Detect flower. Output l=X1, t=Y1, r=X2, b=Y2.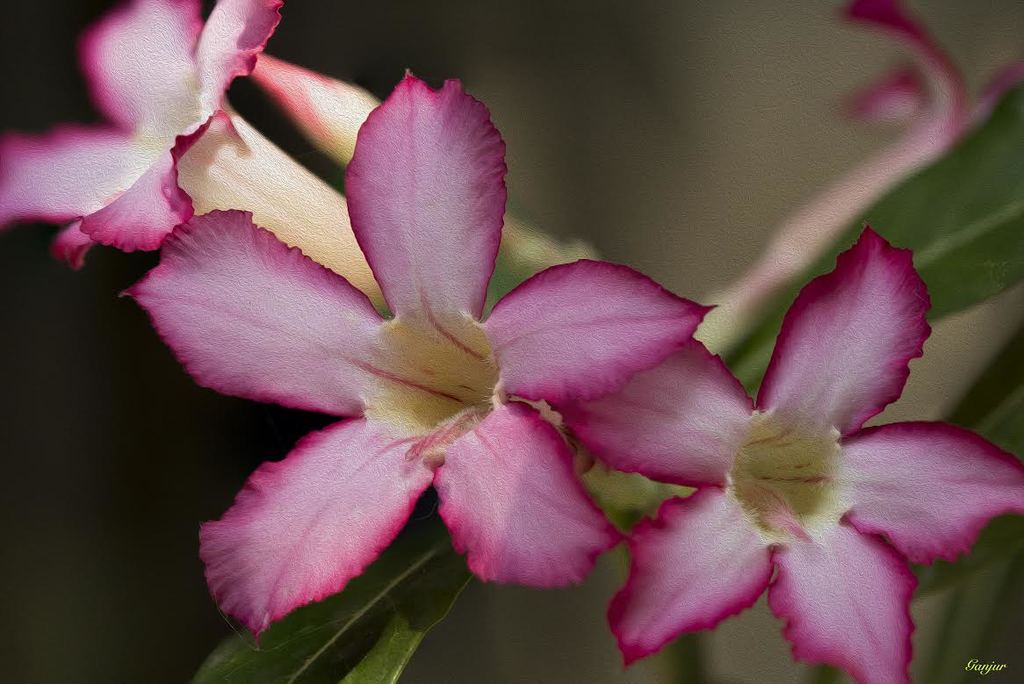
l=90, t=47, r=831, b=666.
